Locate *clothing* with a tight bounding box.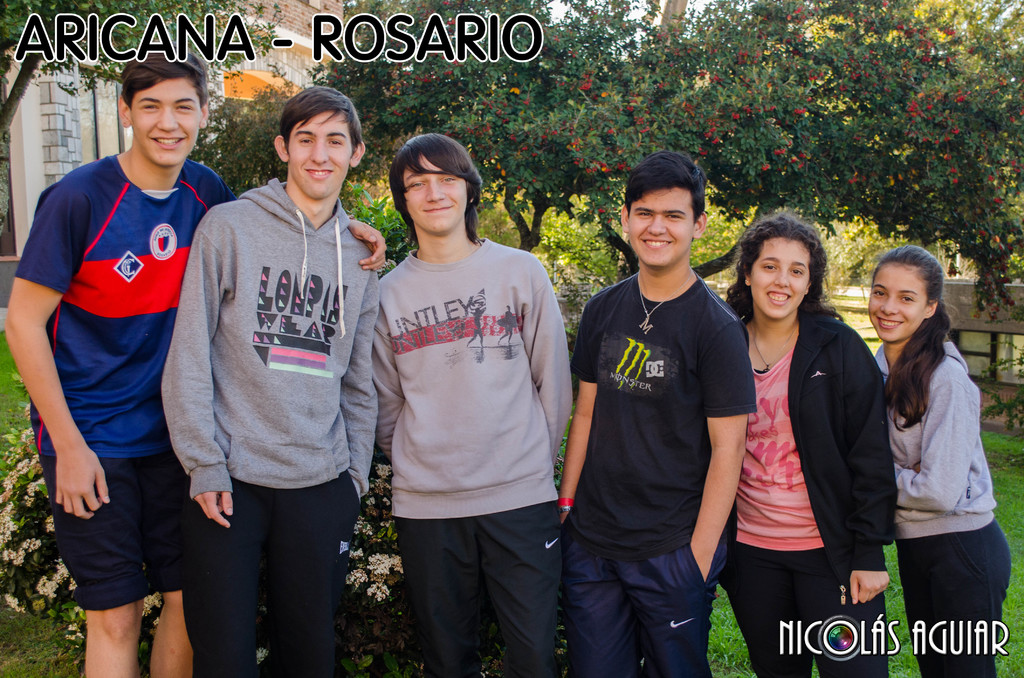
<bbox>566, 271, 758, 677</bbox>.
